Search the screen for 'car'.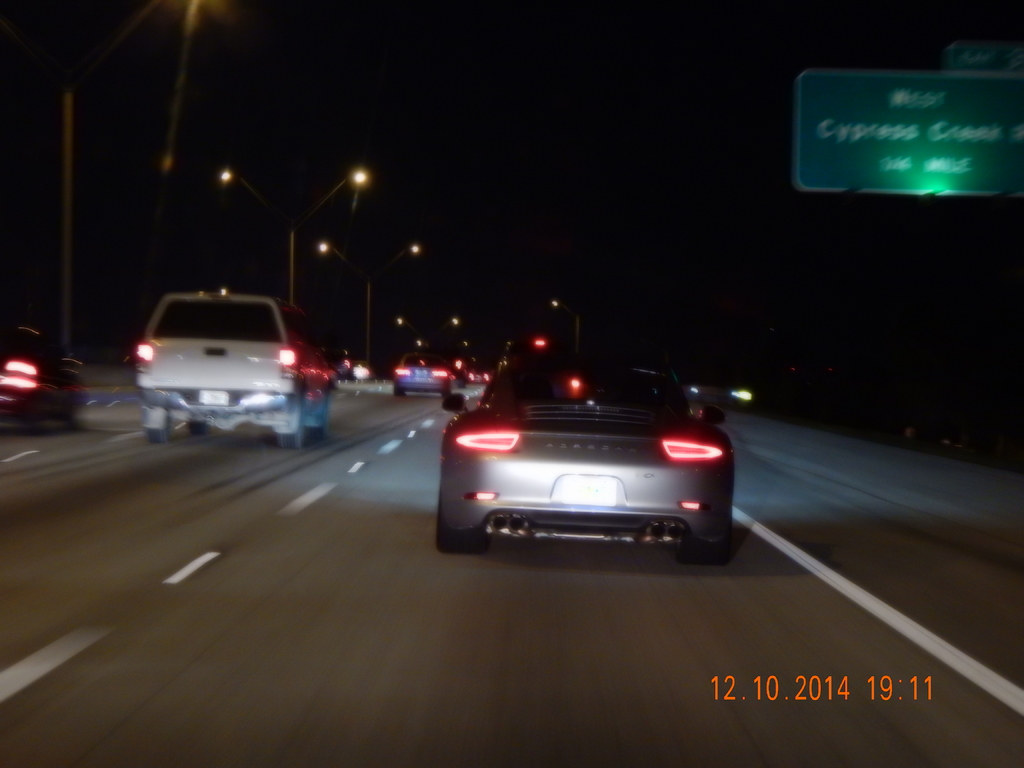
Found at Rect(134, 283, 334, 442).
